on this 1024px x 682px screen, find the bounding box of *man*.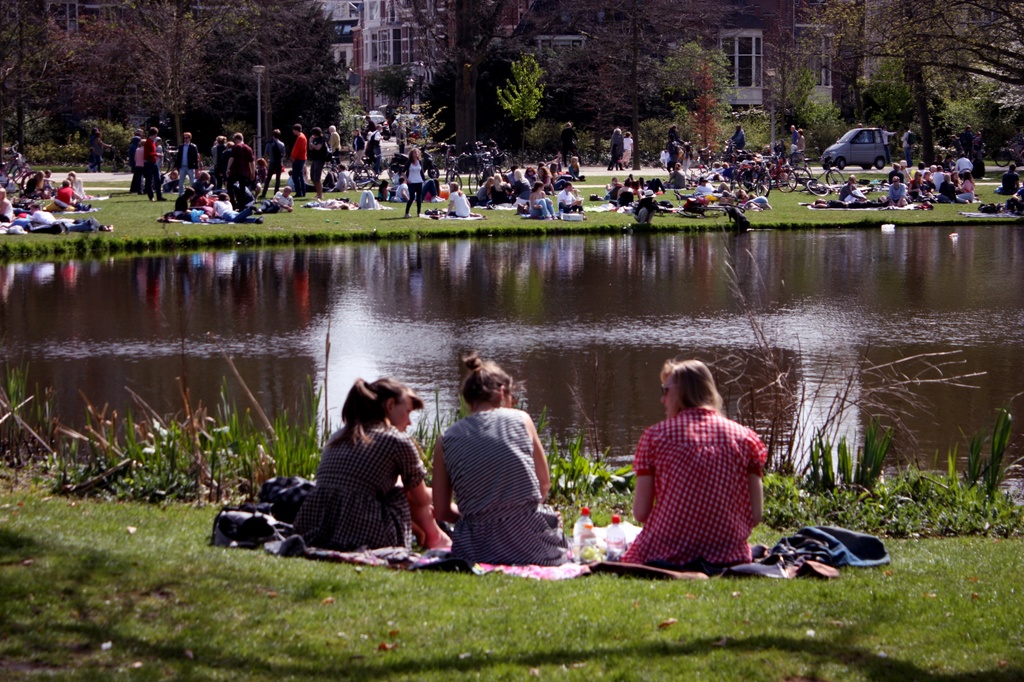
Bounding box: 786,124,798,151.
